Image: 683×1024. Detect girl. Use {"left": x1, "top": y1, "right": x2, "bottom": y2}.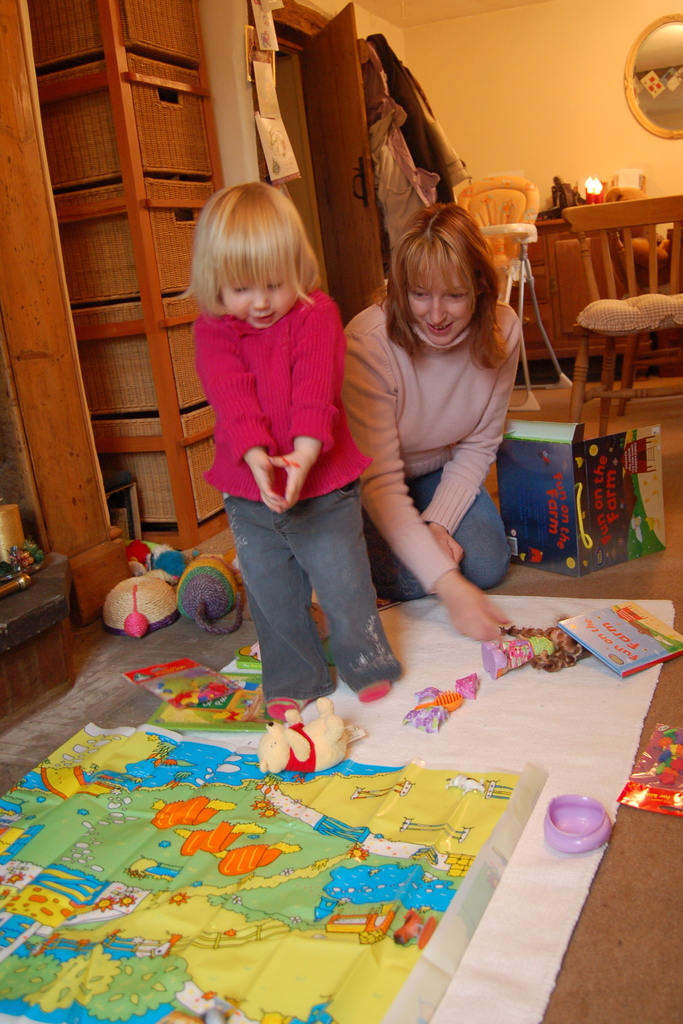
{"left": 196, "top": 184, "right": 399, "bottom": 720}.
